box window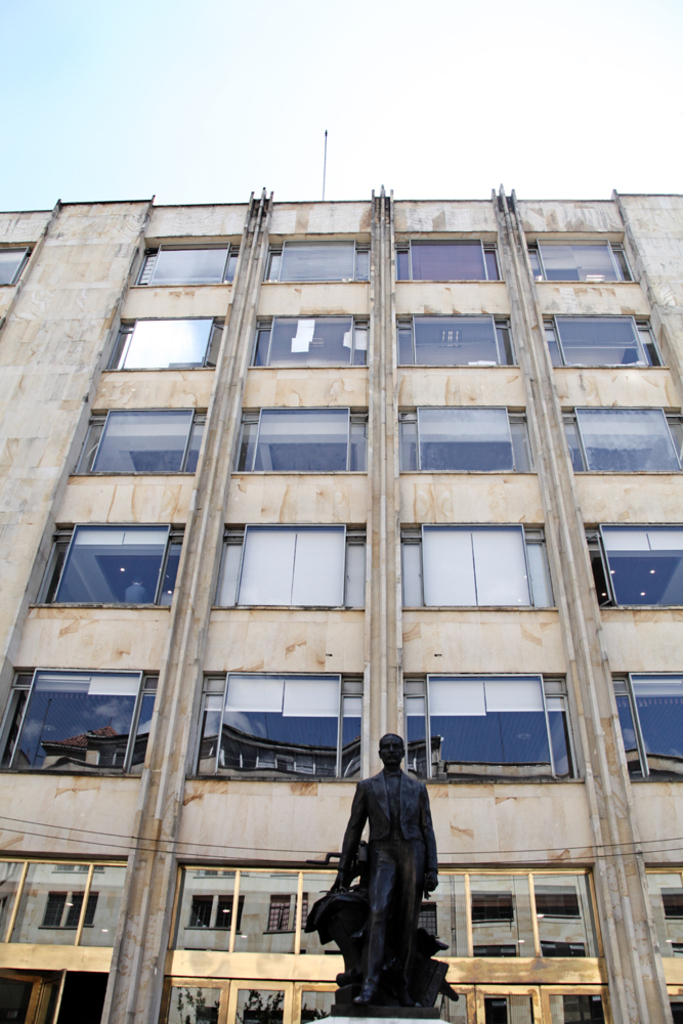
{"left": 649, "top": 856, "right": 682, "bottom": 958}
